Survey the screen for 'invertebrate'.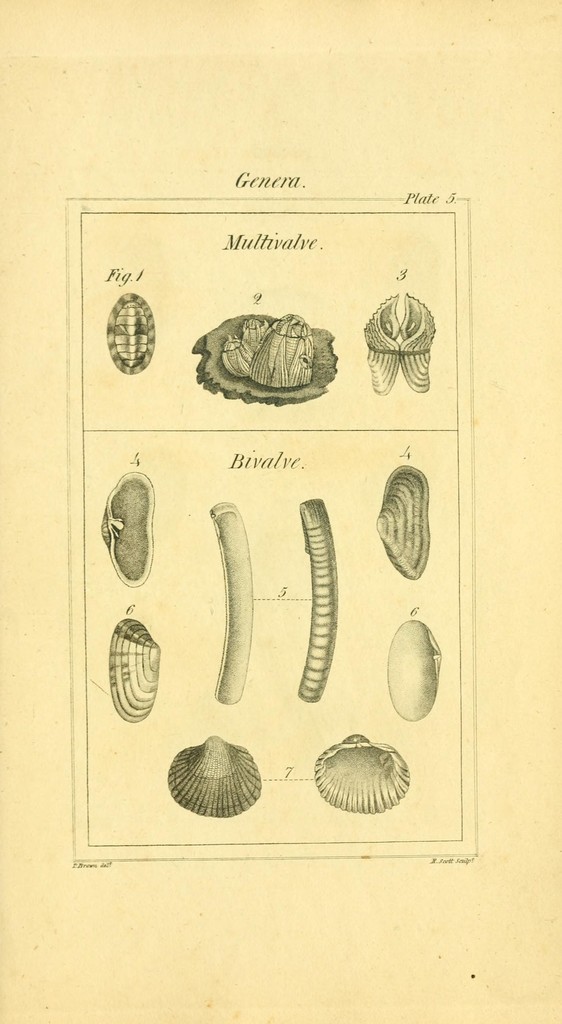
Survey found: <box>373,465,431,579</box>.
